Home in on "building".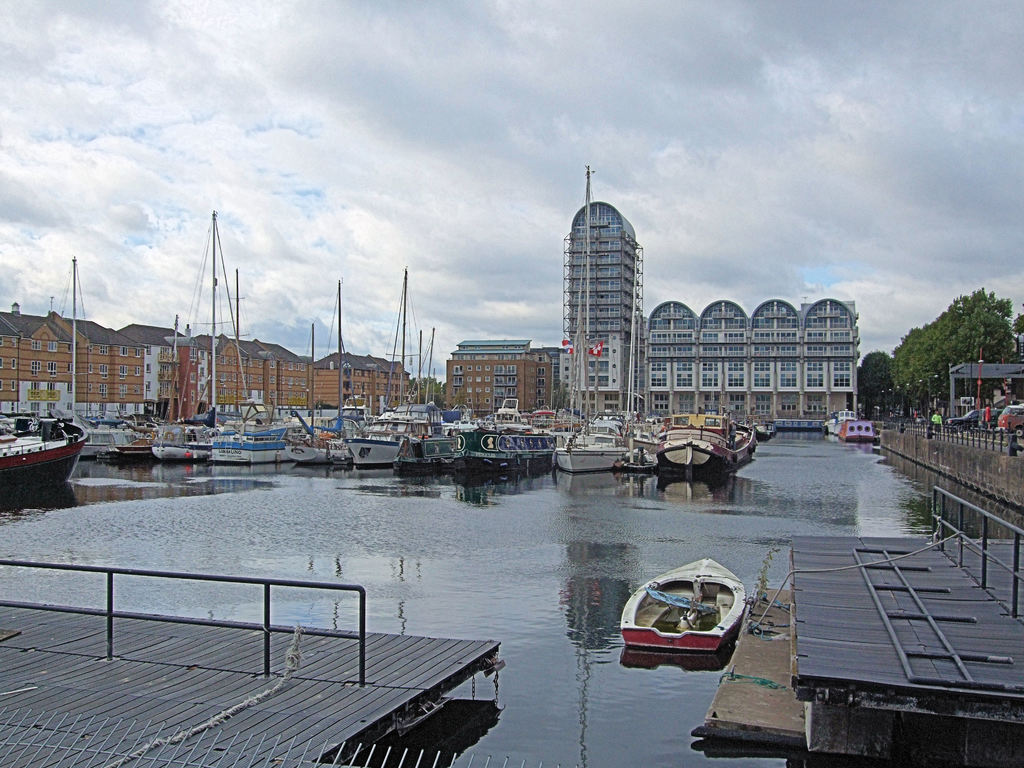
Homed in at [561,199,866,429].
